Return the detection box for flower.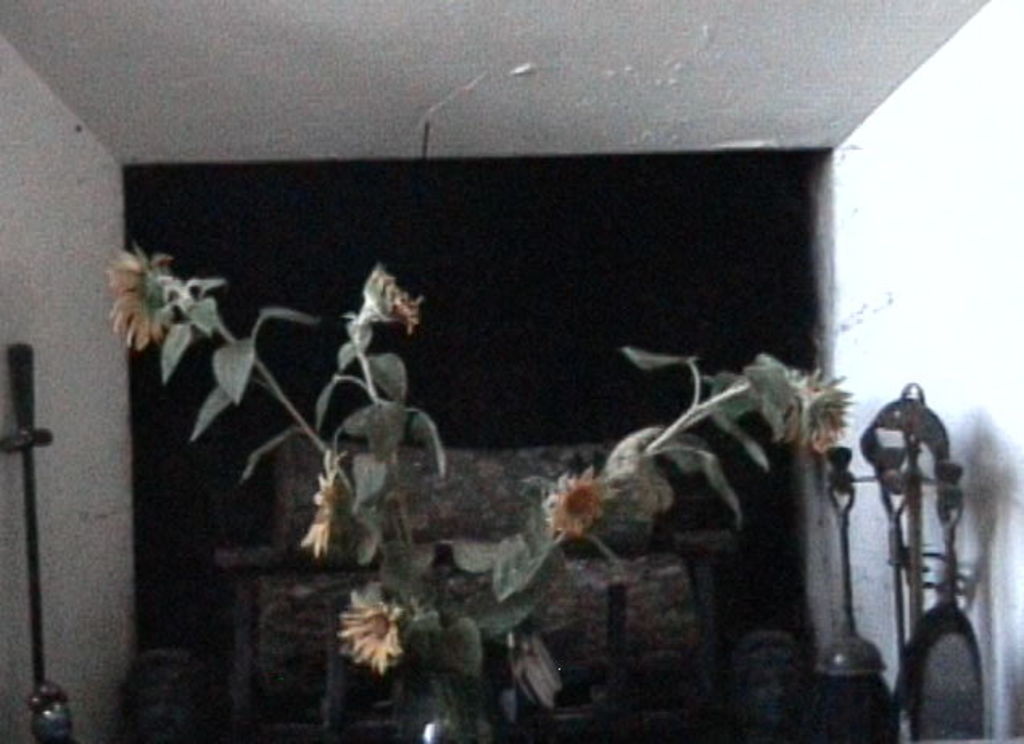
bbox(364, 262, 425, 330).
